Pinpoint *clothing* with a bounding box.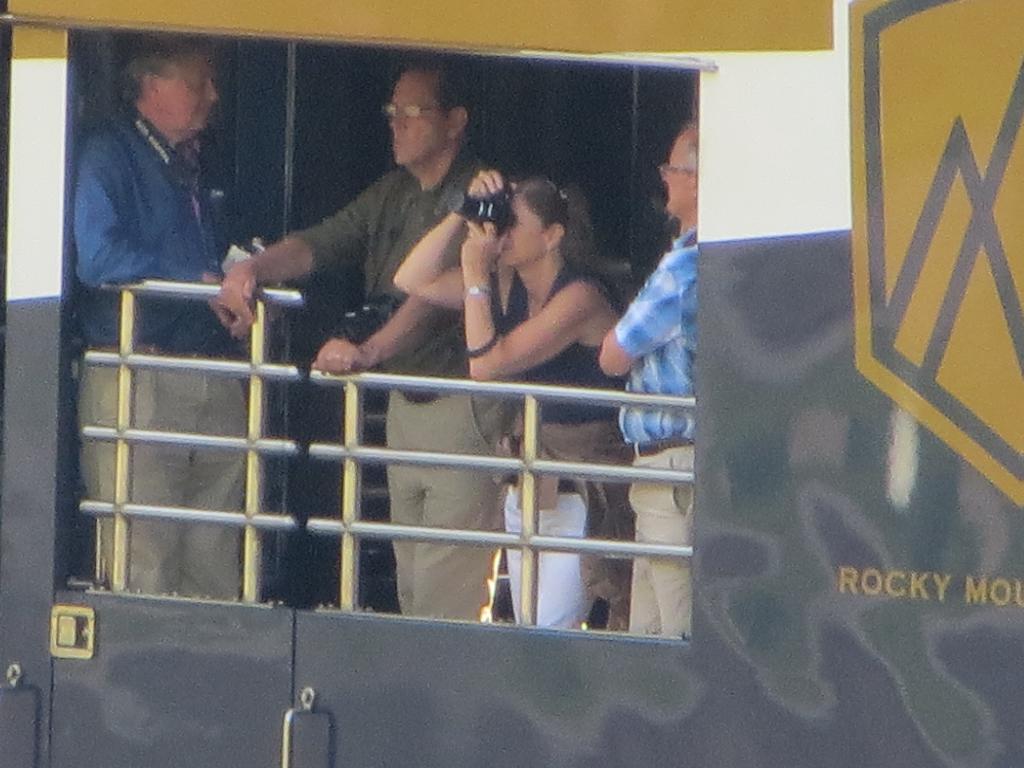
{"left": 70, "top": 97, "right": 261, "bottom": 597}.
